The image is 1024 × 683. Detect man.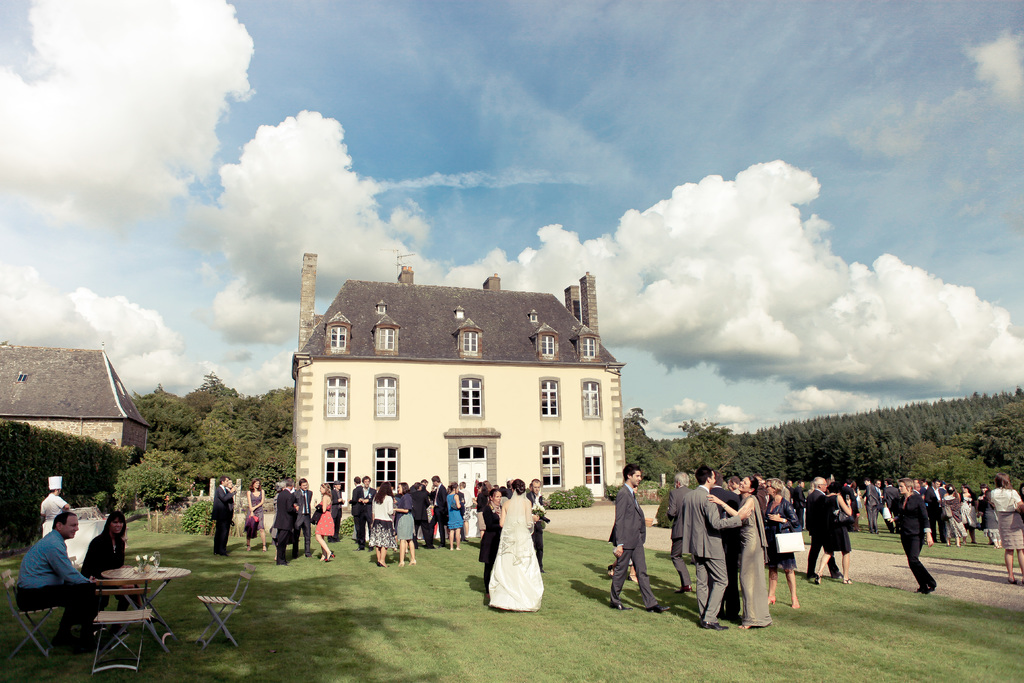
Detection: (728,476,742,497).
